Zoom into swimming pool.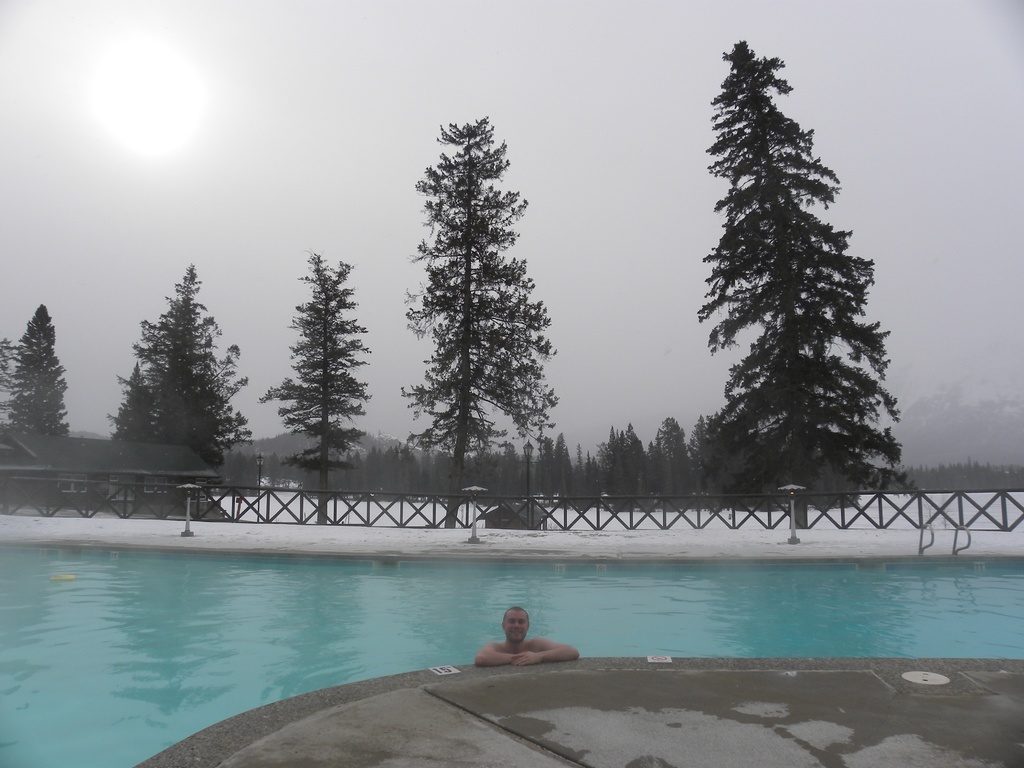
Zoom target: (0, 433, 1023, 753).
